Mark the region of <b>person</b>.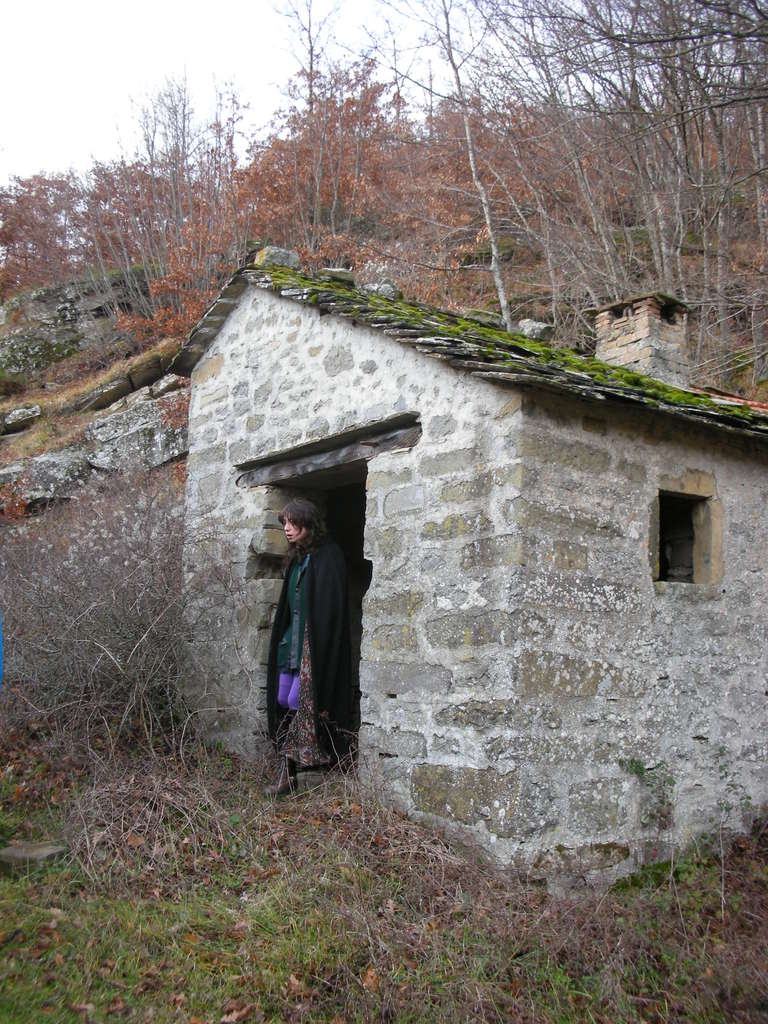
Region: (left=262, top=476, right=372, bottom=786).
